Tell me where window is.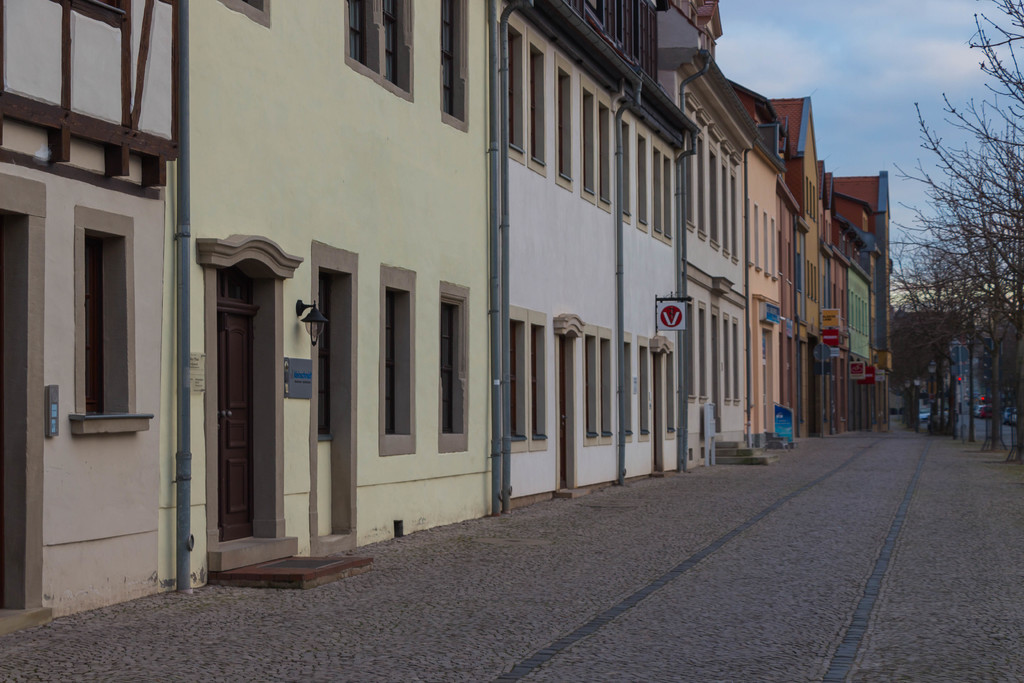
window is at l=510, t=315, r=545, b=447.
